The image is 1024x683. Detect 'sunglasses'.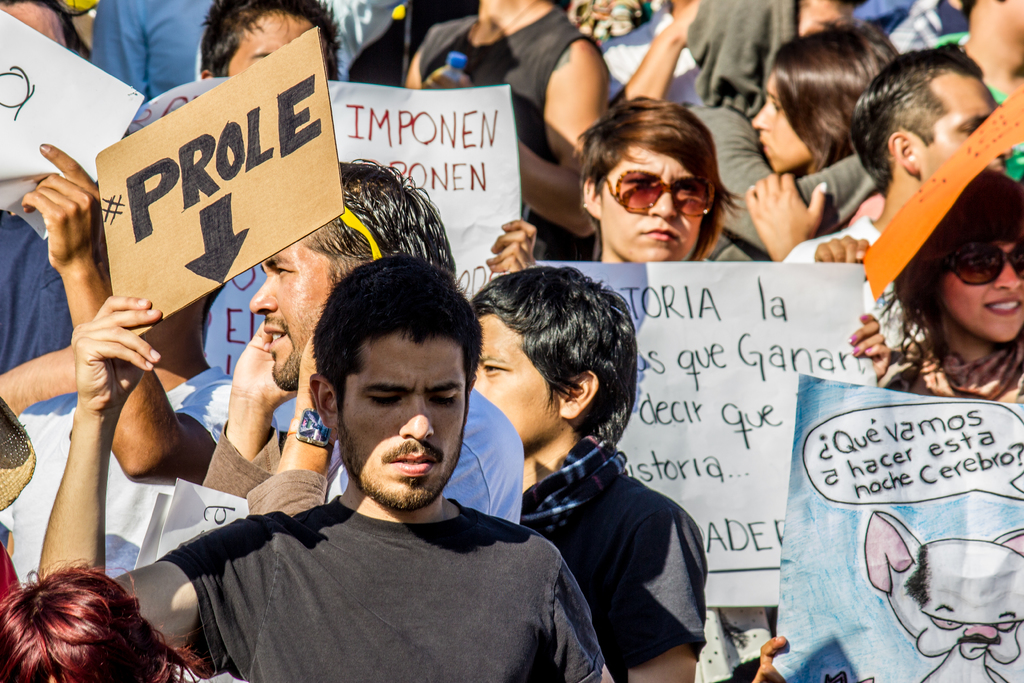
Detection: (938, 238, 1023, 294).
